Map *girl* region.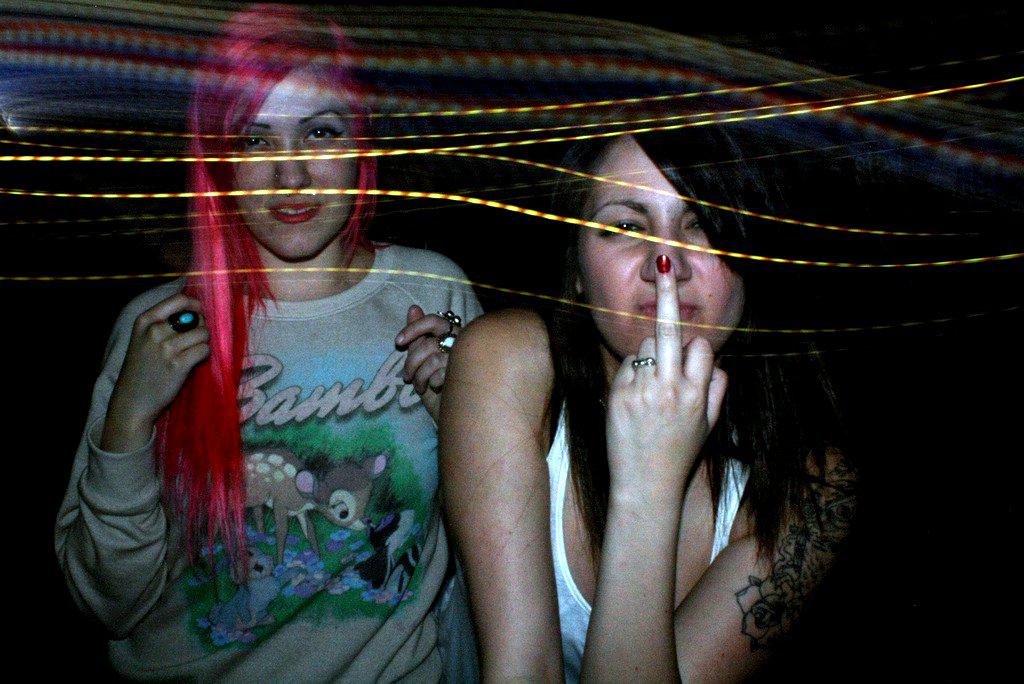
Mapped to (x1=435, y1=94, x2=860, y2=683).
